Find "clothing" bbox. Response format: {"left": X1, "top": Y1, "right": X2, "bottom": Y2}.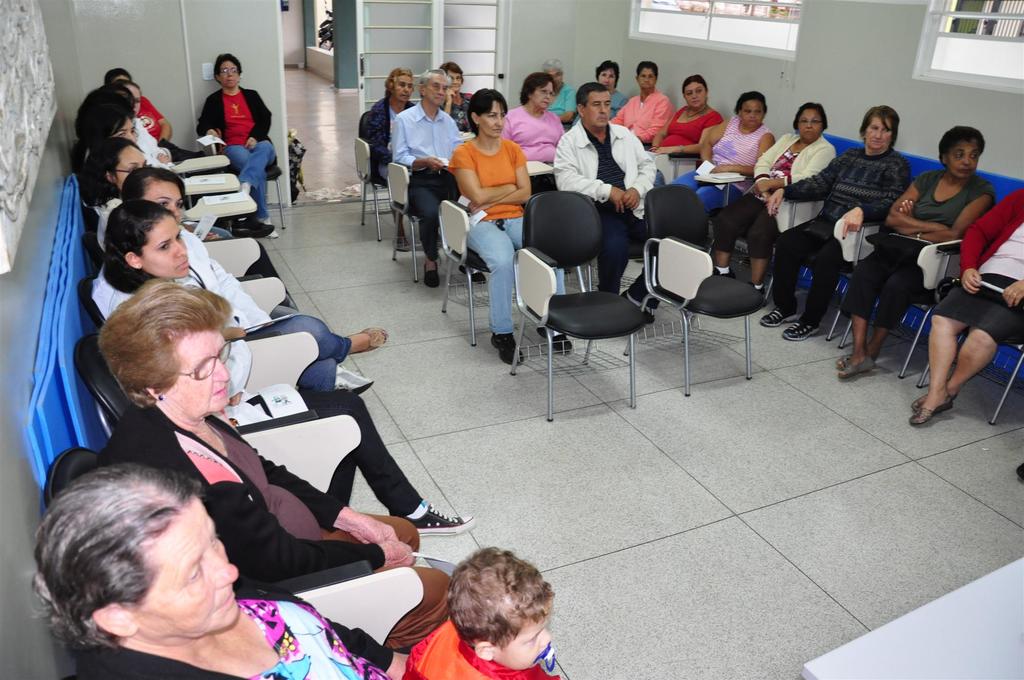
{"left": 361, "top": 93, "right": 417, "bottom": 179}.
